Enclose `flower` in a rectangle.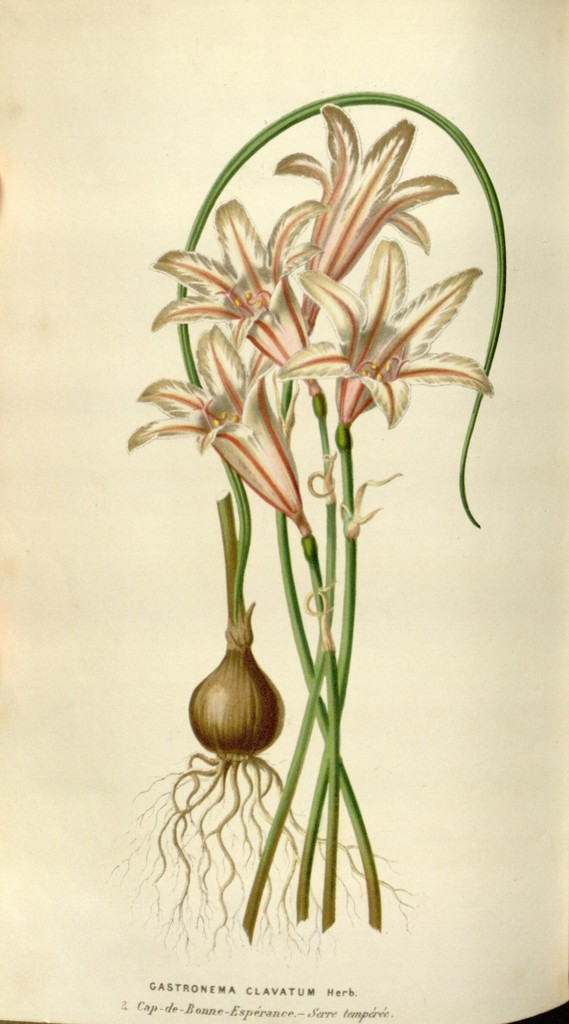
125,319,310,538.
